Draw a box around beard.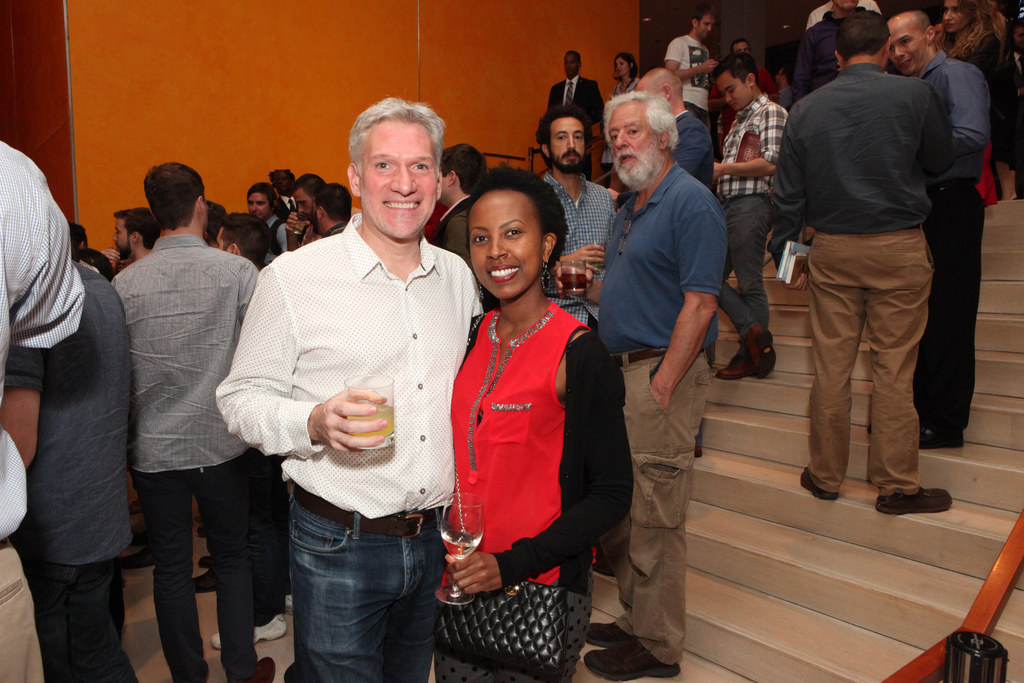
x1=114, y1=239, x2=128, y2=265.
